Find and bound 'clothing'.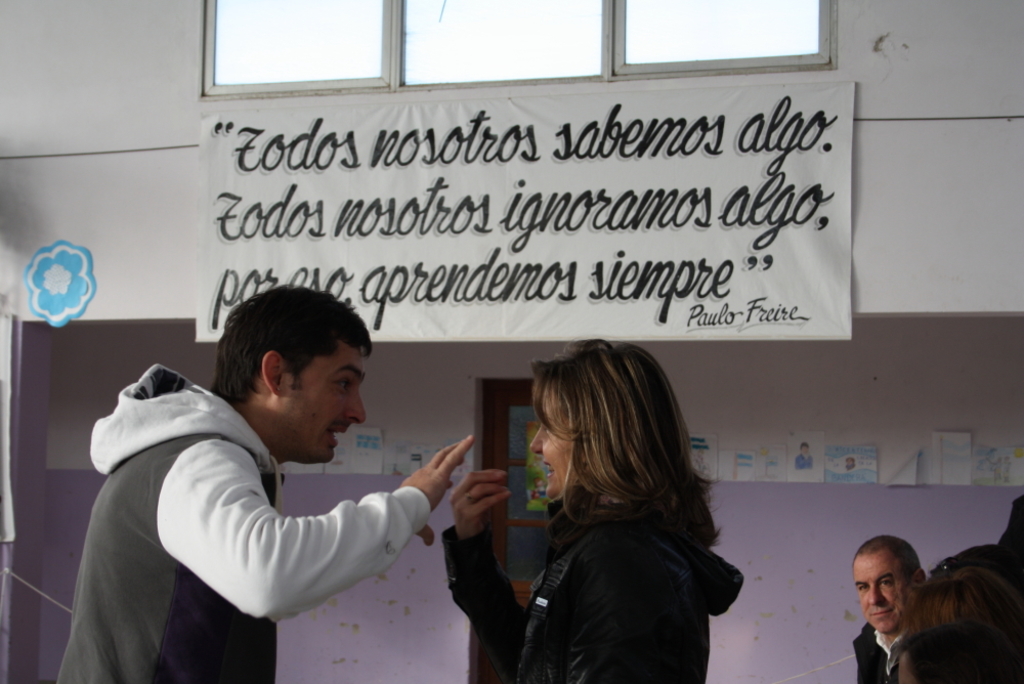
Bound: 437:496:749:683.
